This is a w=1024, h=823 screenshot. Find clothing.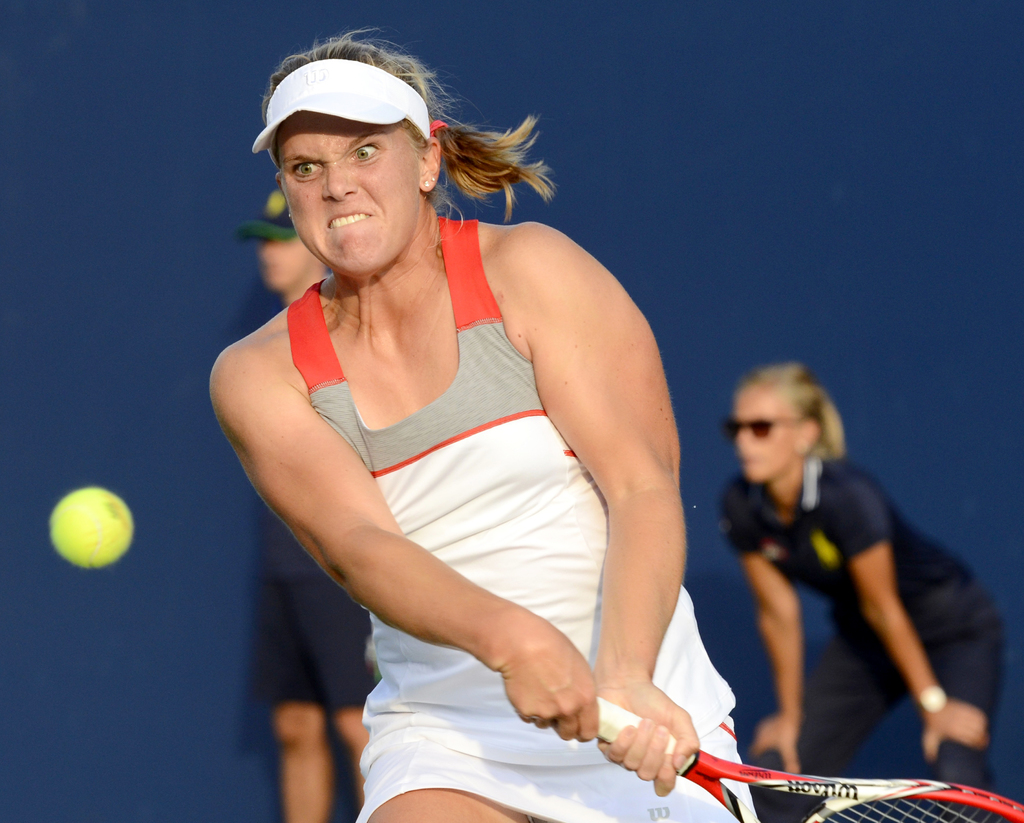
Bounding box: locate(282, 202, 763, 822).
